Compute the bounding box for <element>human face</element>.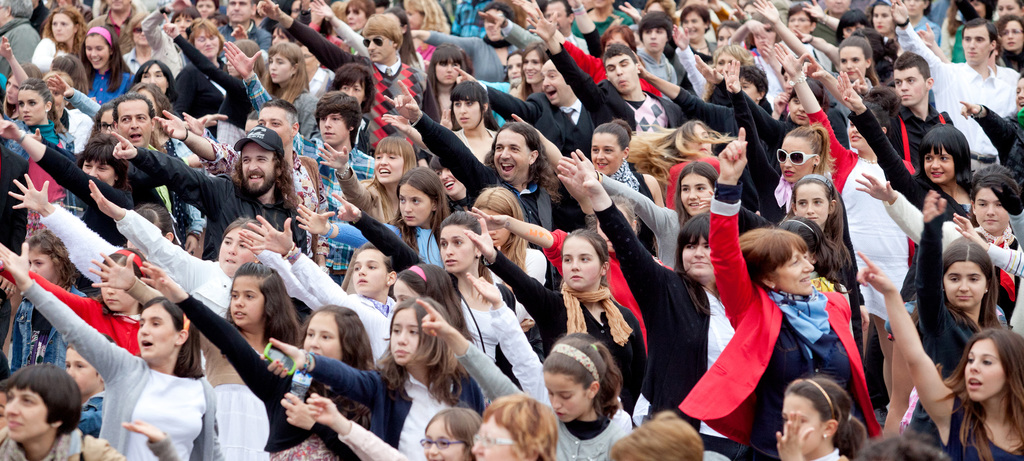
<region>438, 224, 479, 273</region>.
